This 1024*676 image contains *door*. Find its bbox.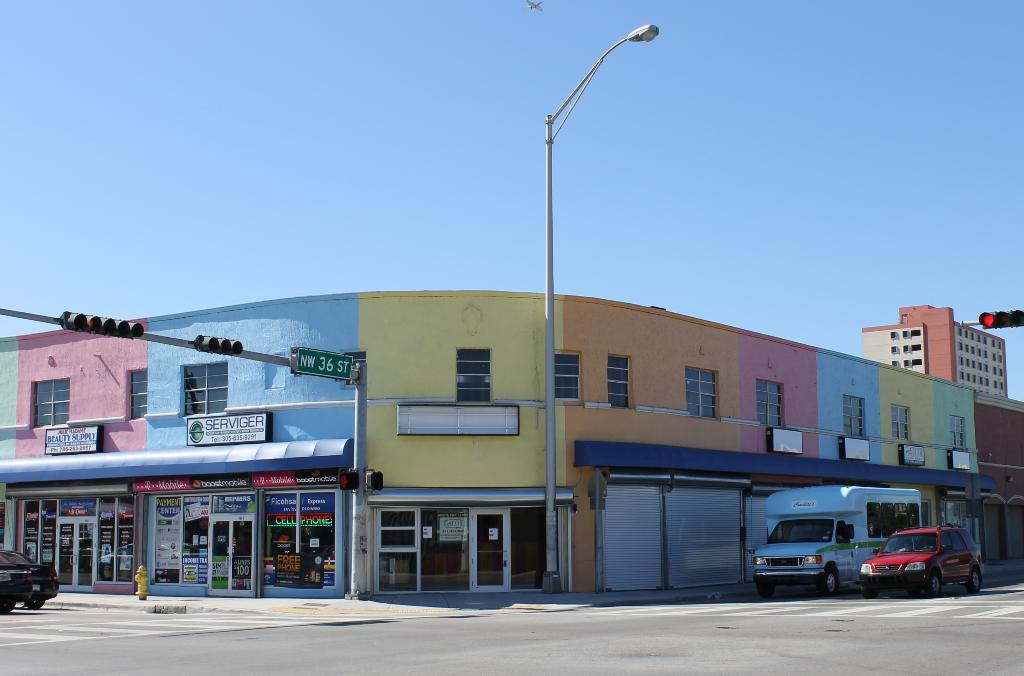
rect(54, 518, 95, 592).
